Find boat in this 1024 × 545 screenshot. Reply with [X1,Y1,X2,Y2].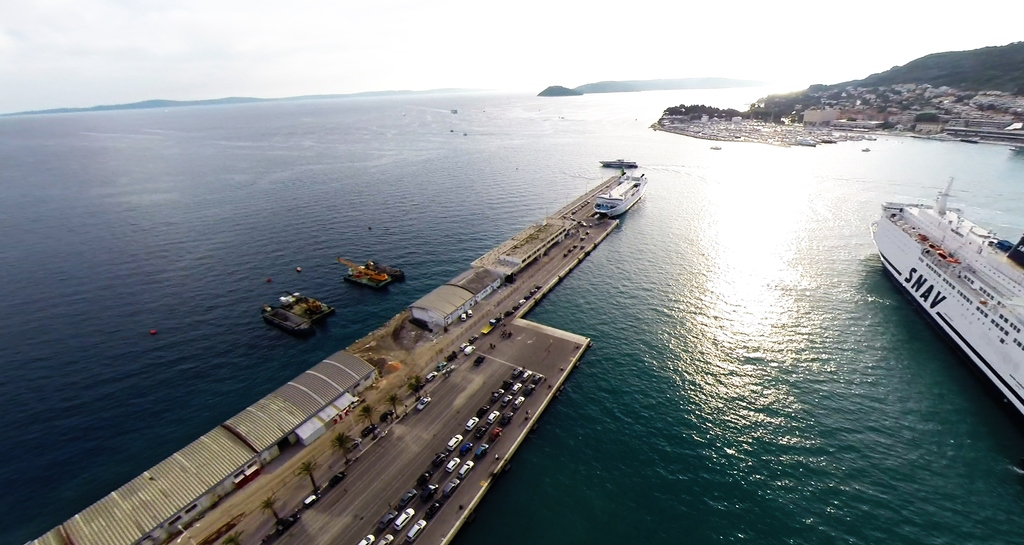
[601,161,636,170].
